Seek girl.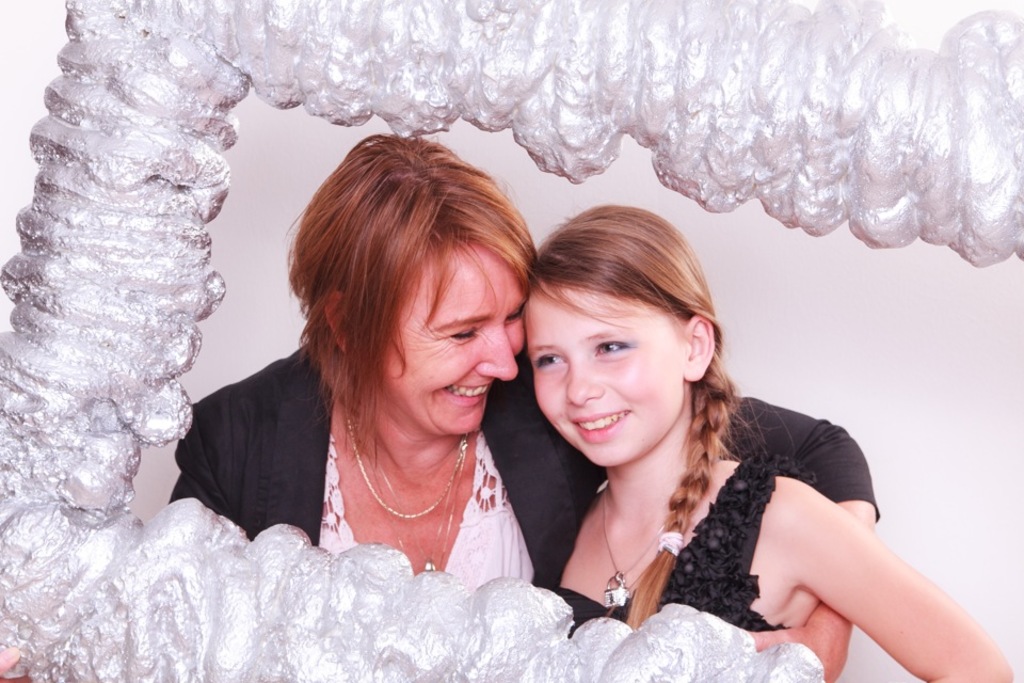
[left=524, top=207, right=1015, bottom=682].
